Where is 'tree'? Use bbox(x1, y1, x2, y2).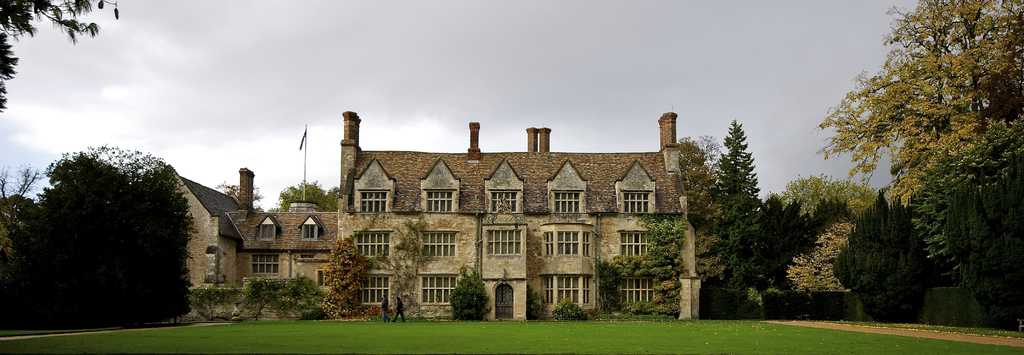
bbox(0, 157, 34, 327).
